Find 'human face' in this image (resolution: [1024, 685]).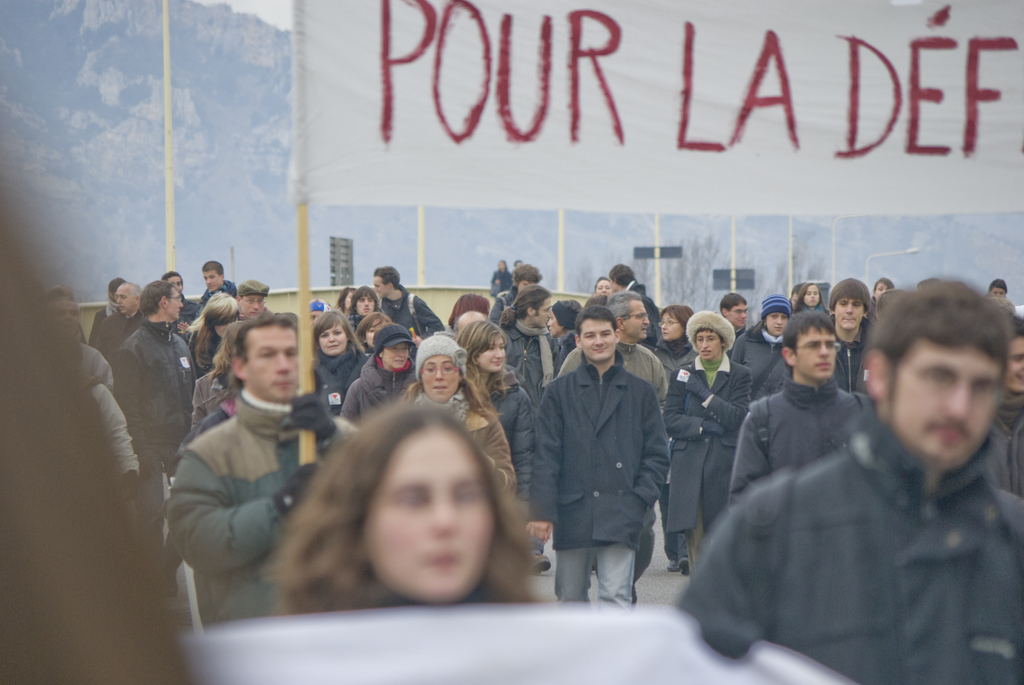
bbox(693, 327, 719, 361).
